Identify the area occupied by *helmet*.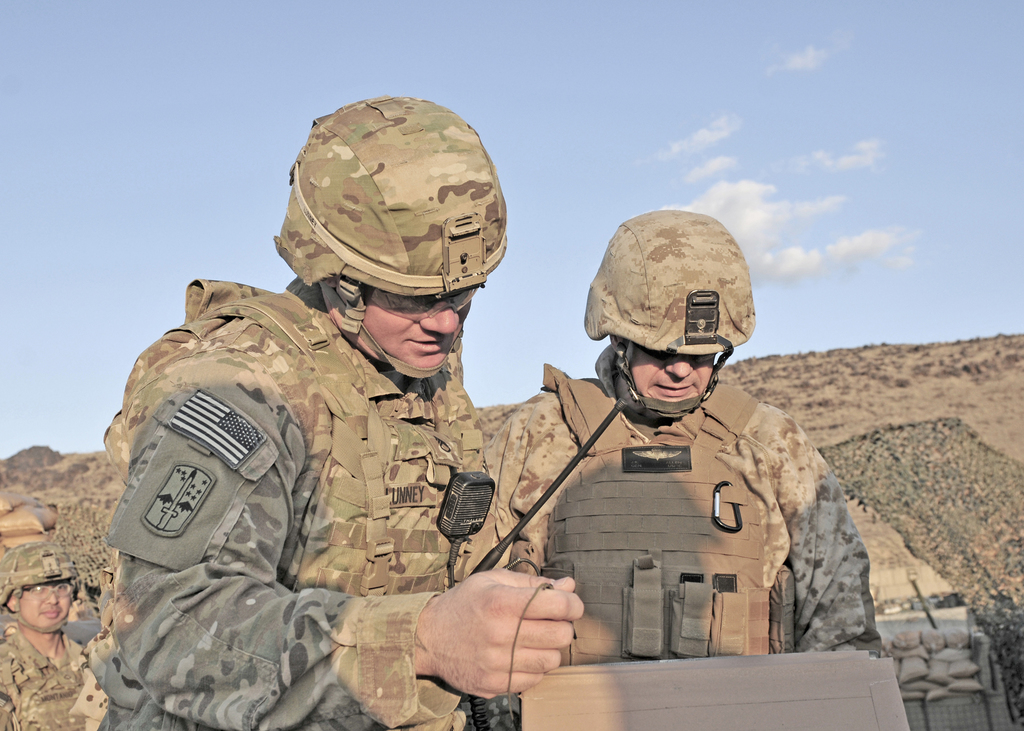
Area: 279,114,508,373.
